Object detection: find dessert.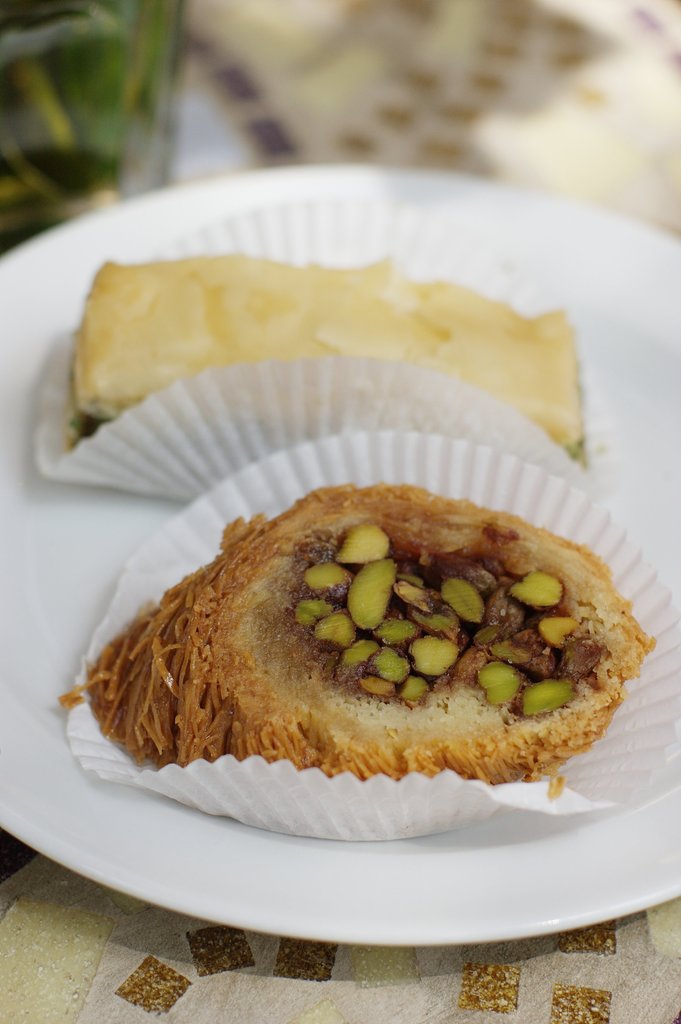
bbox=(70, 247, 595, 459).
